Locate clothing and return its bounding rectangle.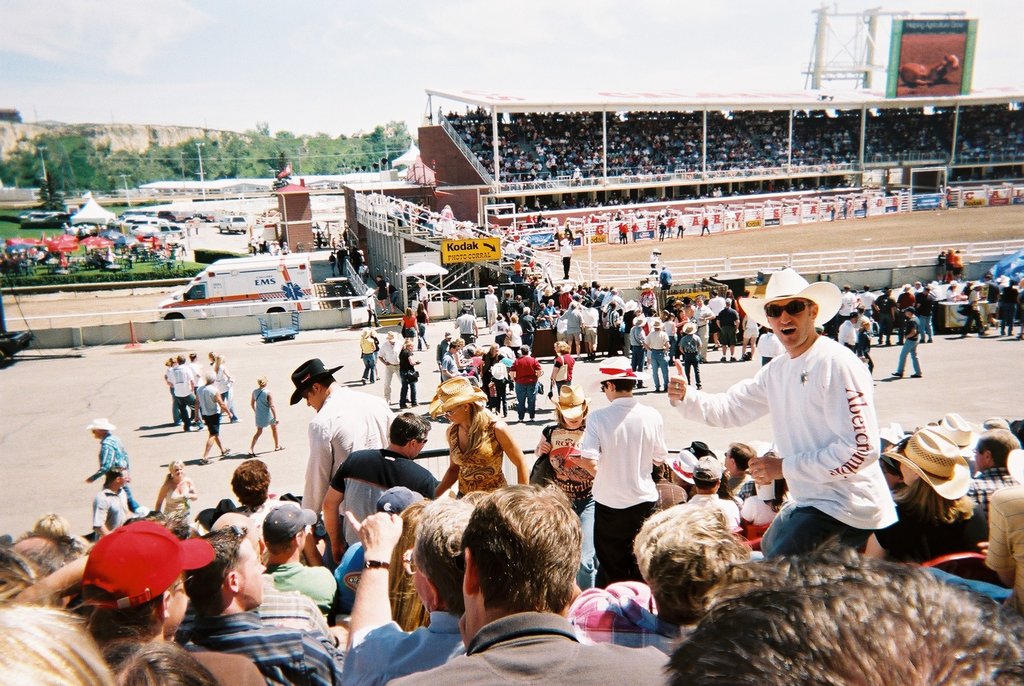
x1=188, y1=358, x2=204, y2=384.
